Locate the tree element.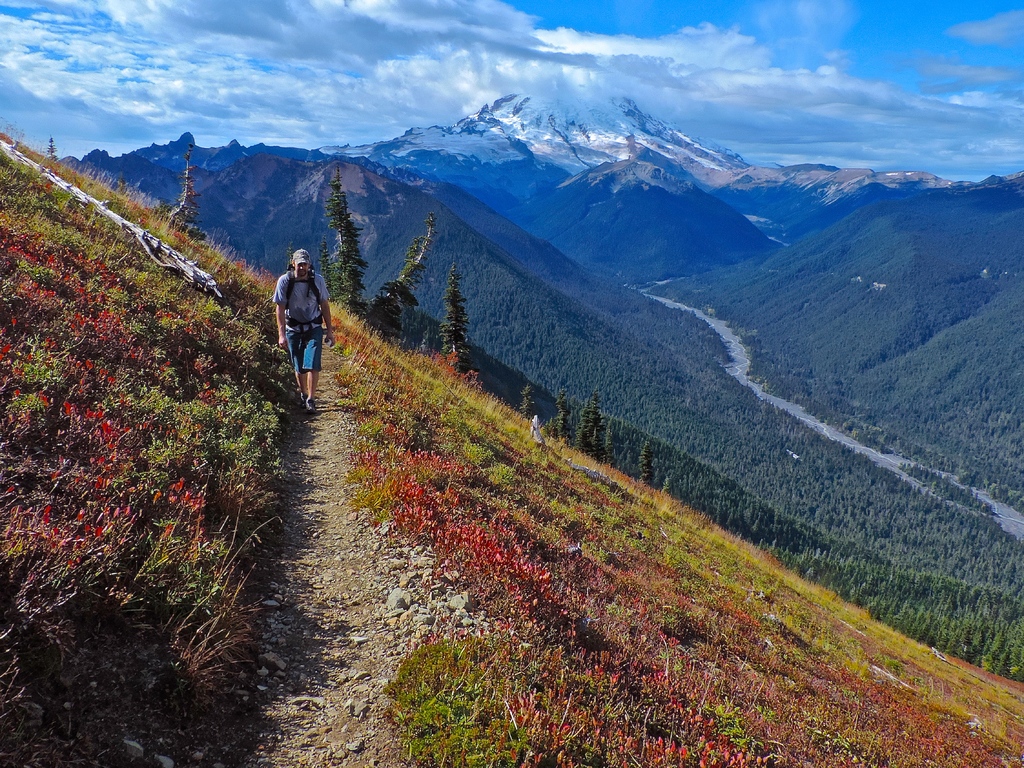
Element bbox: rect(589, 427, 606, 467).
